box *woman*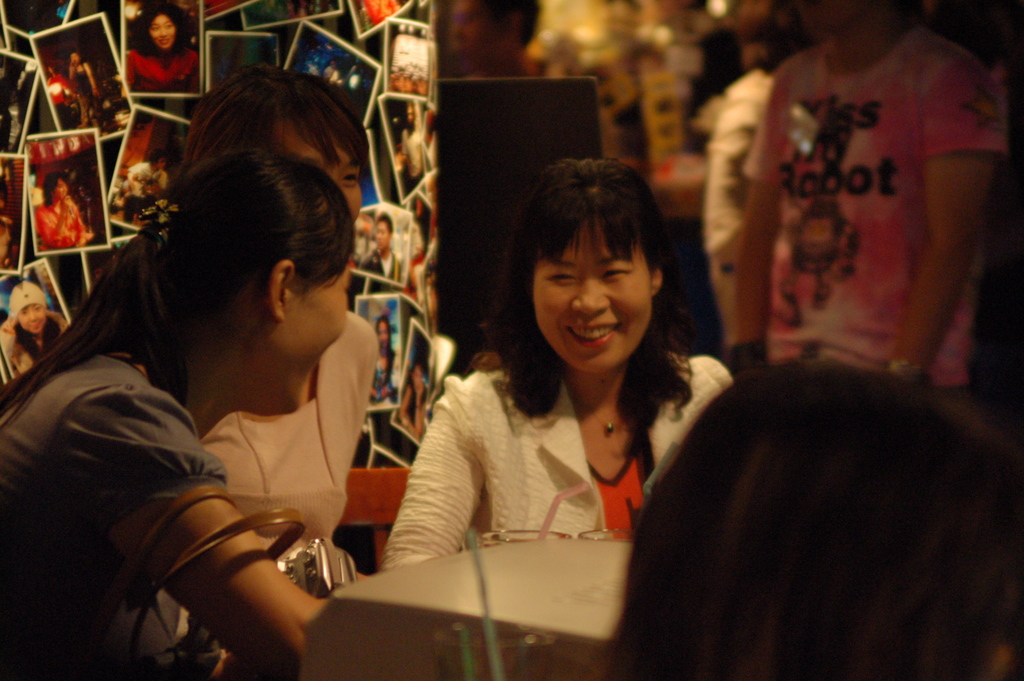
crop(61, 52, 97, 124)
